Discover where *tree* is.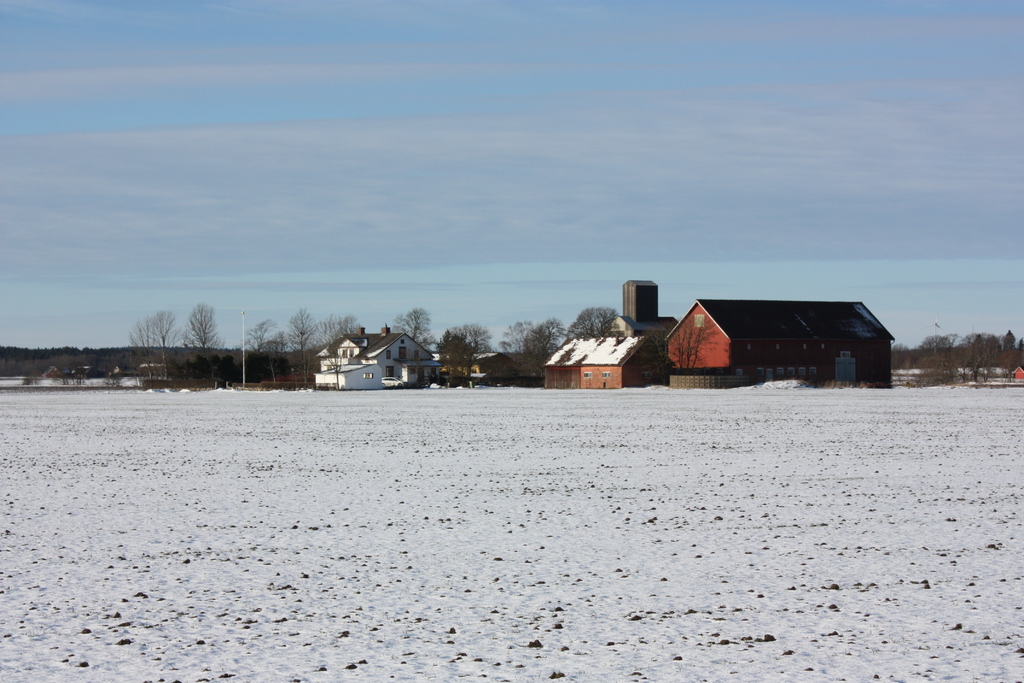
Discovered at {"left": 911, "top": 358, "right": 954, "bottom": 389}.
